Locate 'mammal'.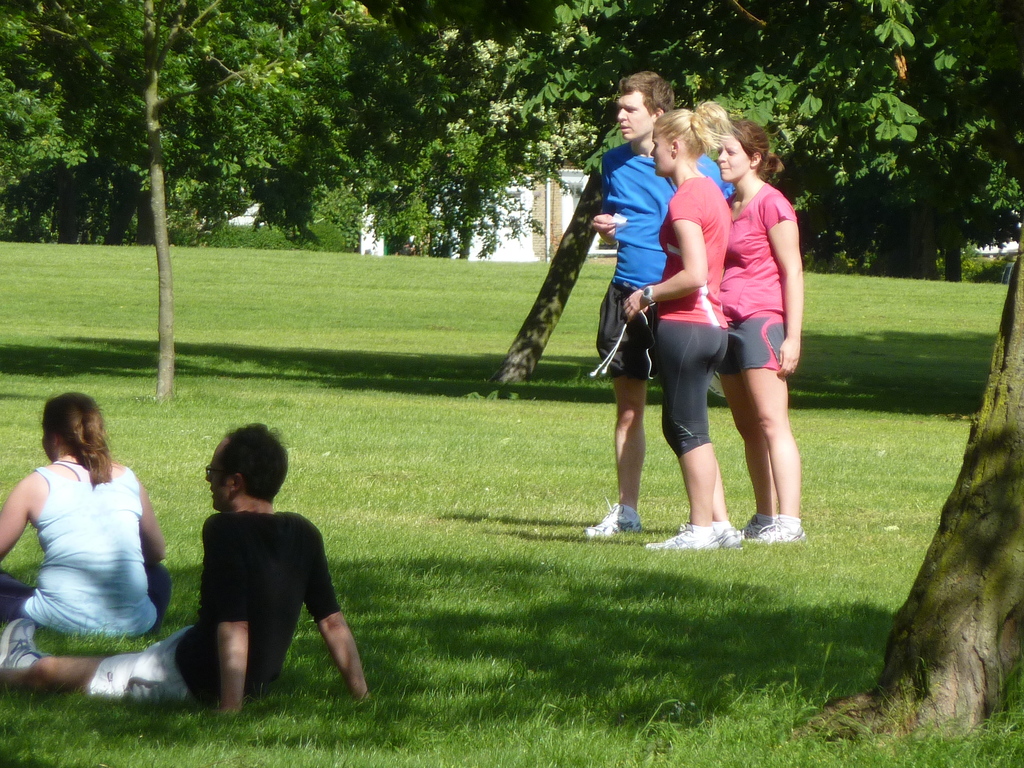
Bounding box: detection(580, 68, 728, 534).
